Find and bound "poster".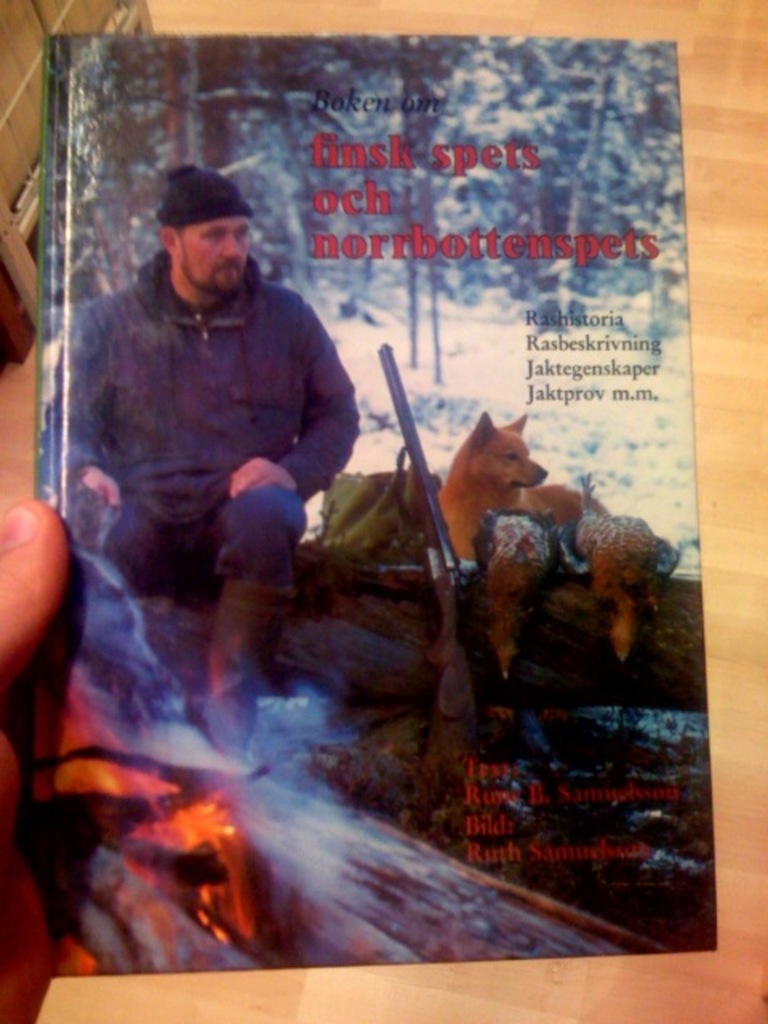
Bound: (x1=35, y1=26, x2=728, y2=976).
